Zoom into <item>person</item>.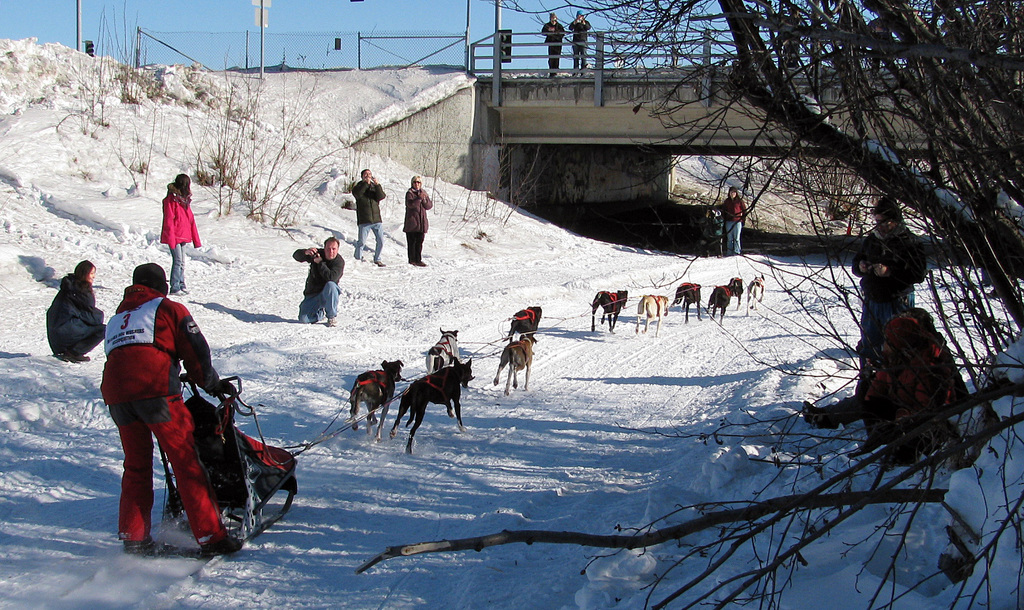
Zoom target: detection(722, 186, 749, 254).
